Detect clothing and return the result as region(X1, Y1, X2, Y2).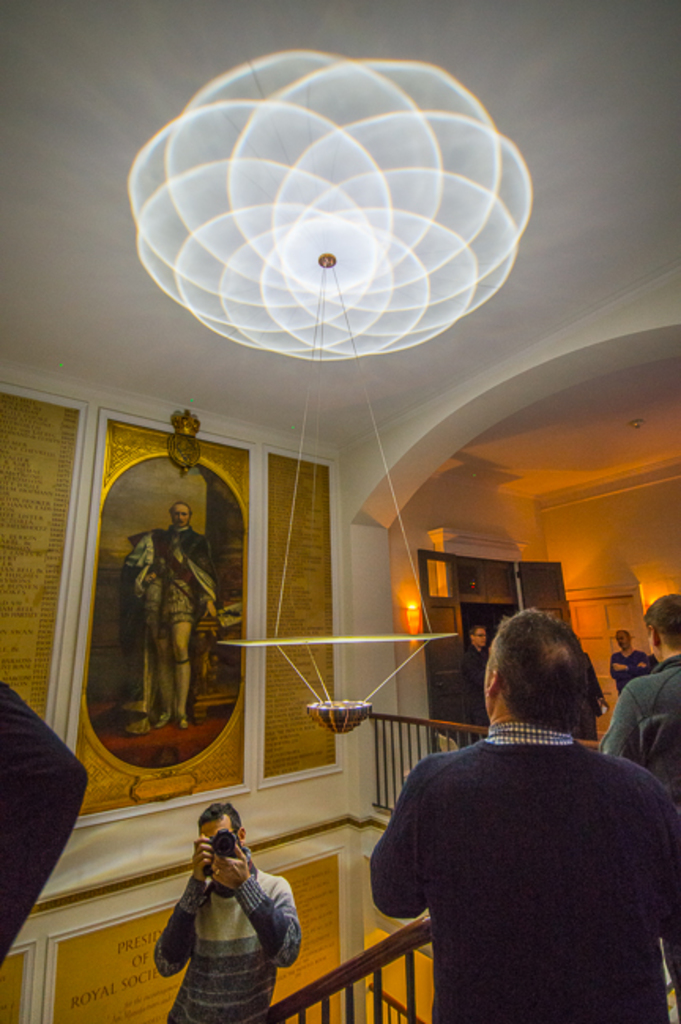
region(150, 863, 300, 1022).
